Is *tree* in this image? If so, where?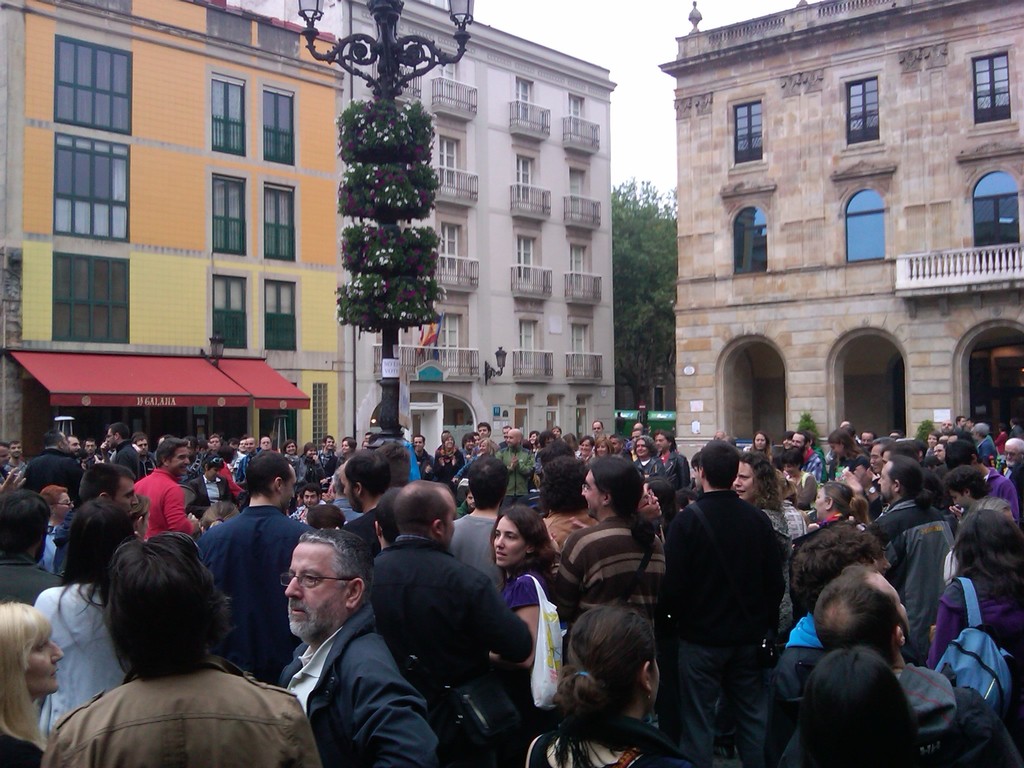
Yes, at l=613, t=175, r=680, b=431.
